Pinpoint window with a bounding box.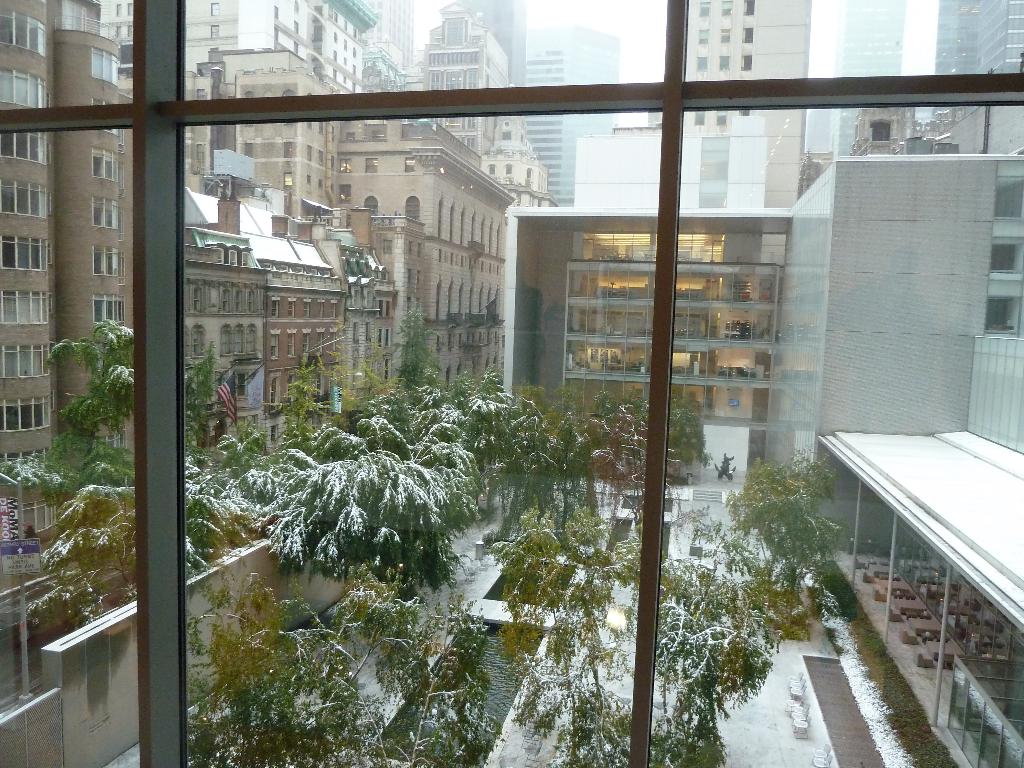
(x1=93, y1=200, x2=115, y2=229).
